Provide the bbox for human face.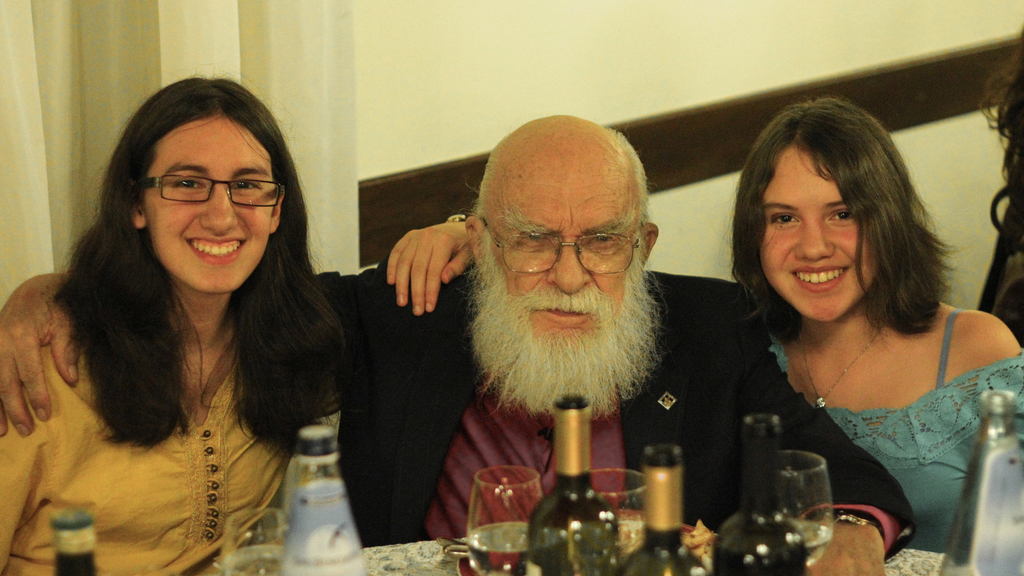
crop(149, 136, 279, 287).
